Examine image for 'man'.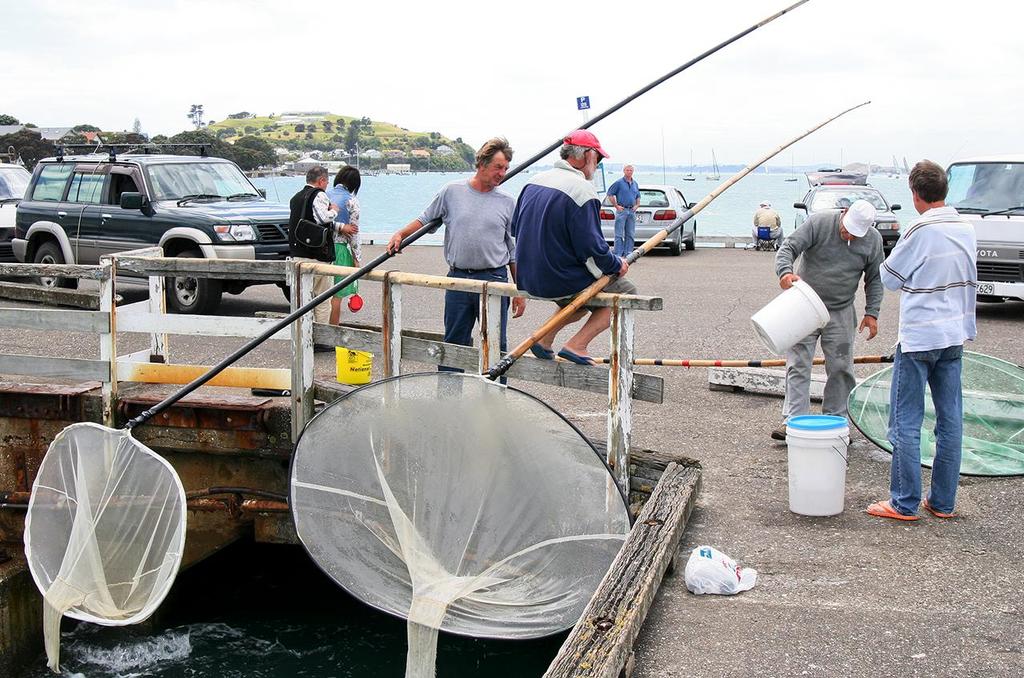
Examination result: [left=606, top=162, right=642, bottom=258].
